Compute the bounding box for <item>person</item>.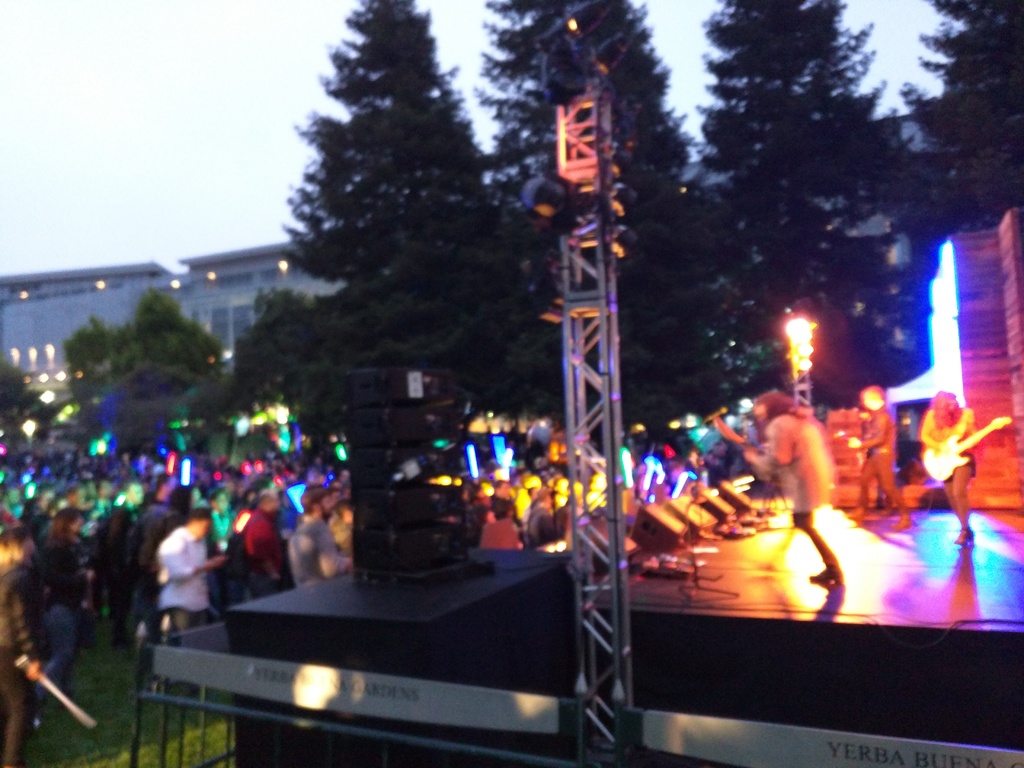
pyautogui.locateOnScreen(284, 473, 348, 581).
